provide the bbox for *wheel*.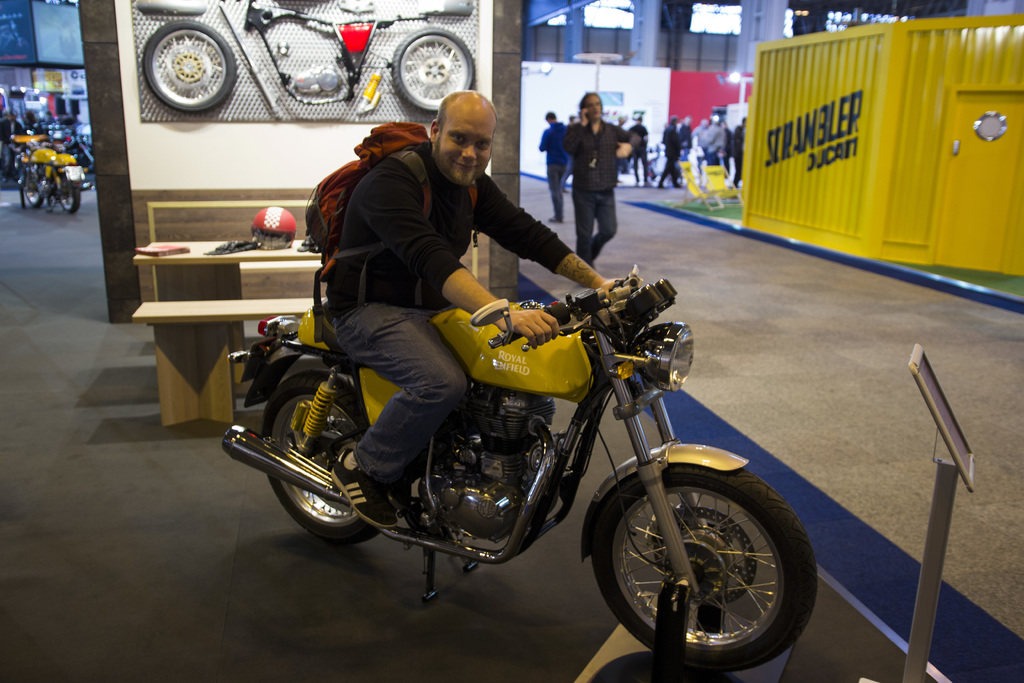
145/19/235/114.
